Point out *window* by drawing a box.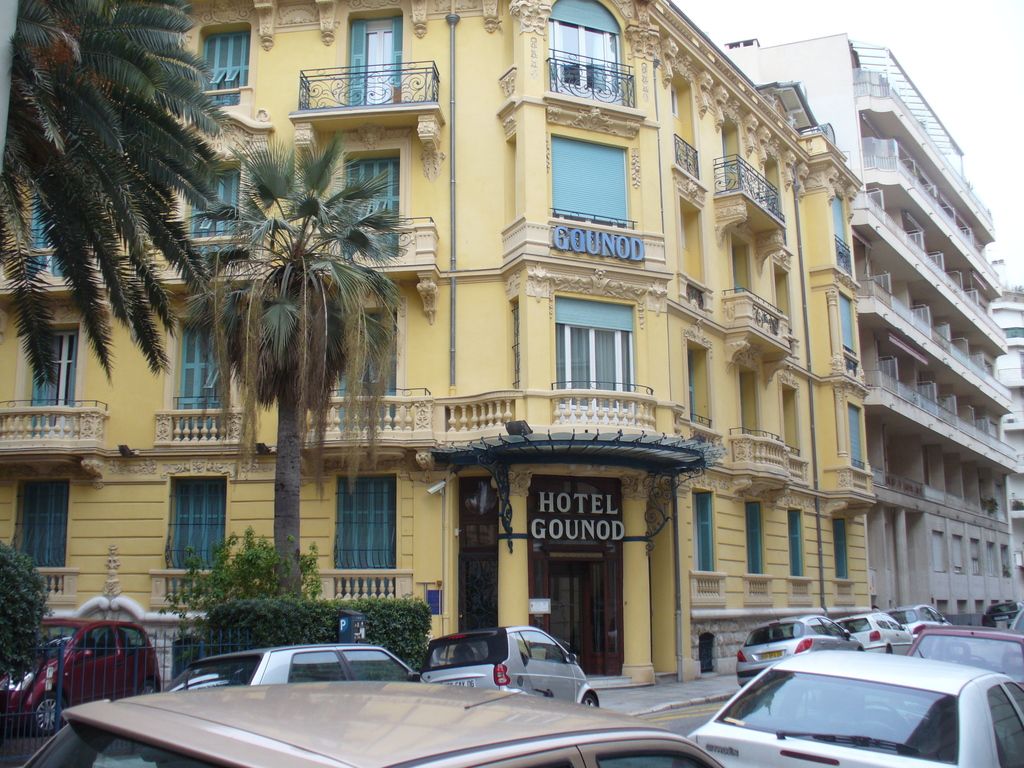
box(1005, 681, 1023, 709).
